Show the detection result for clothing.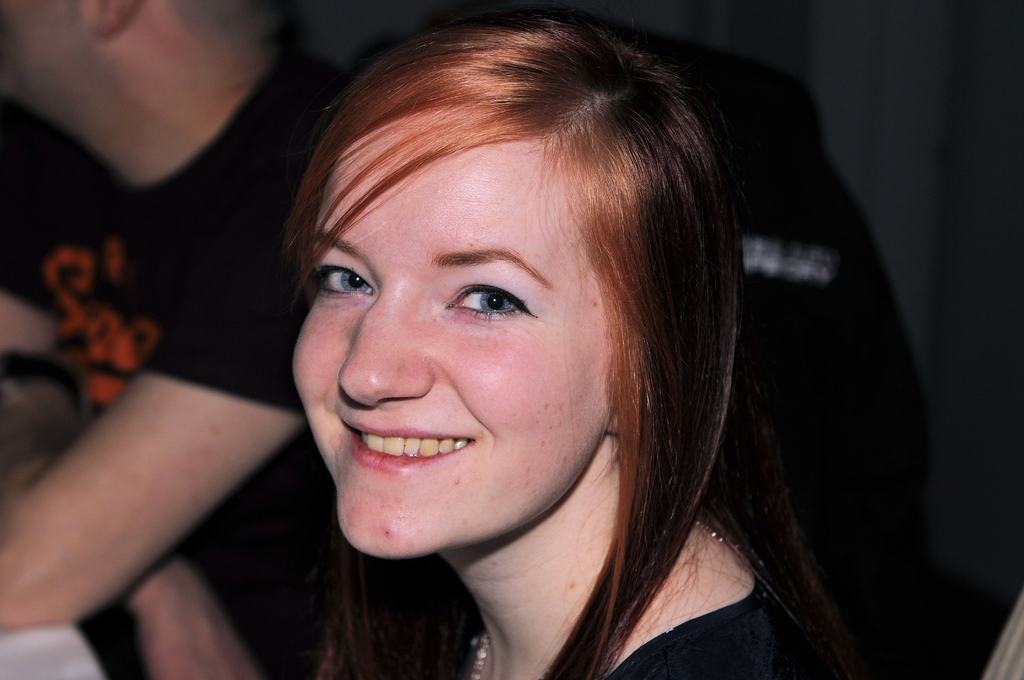
0,49,348,679.
